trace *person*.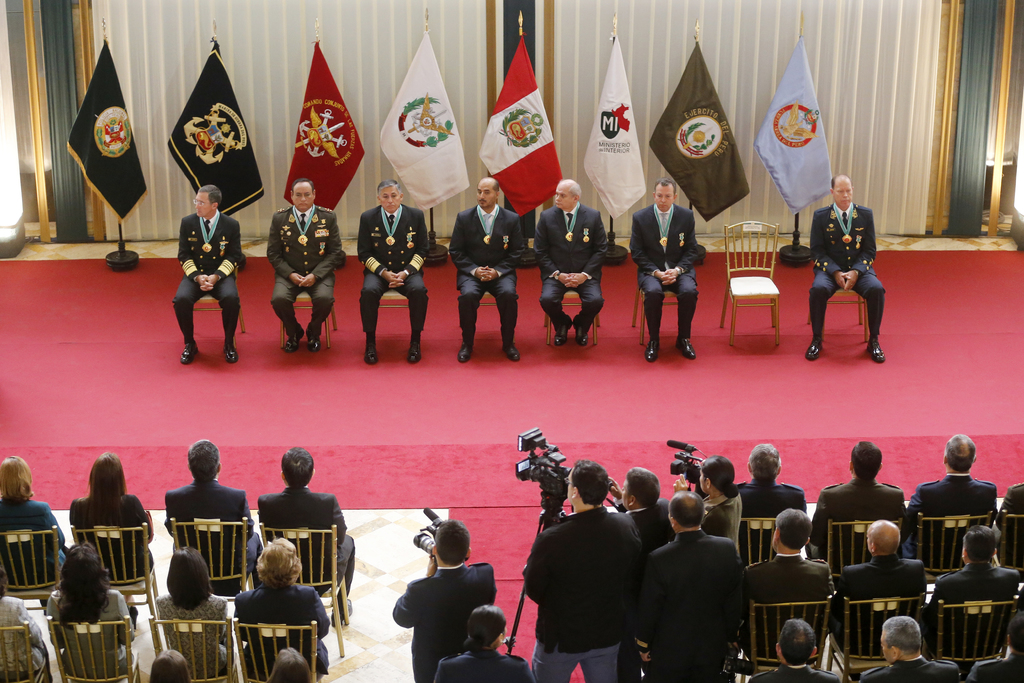
Traced to bbox=[645, 488, 749, 682].
